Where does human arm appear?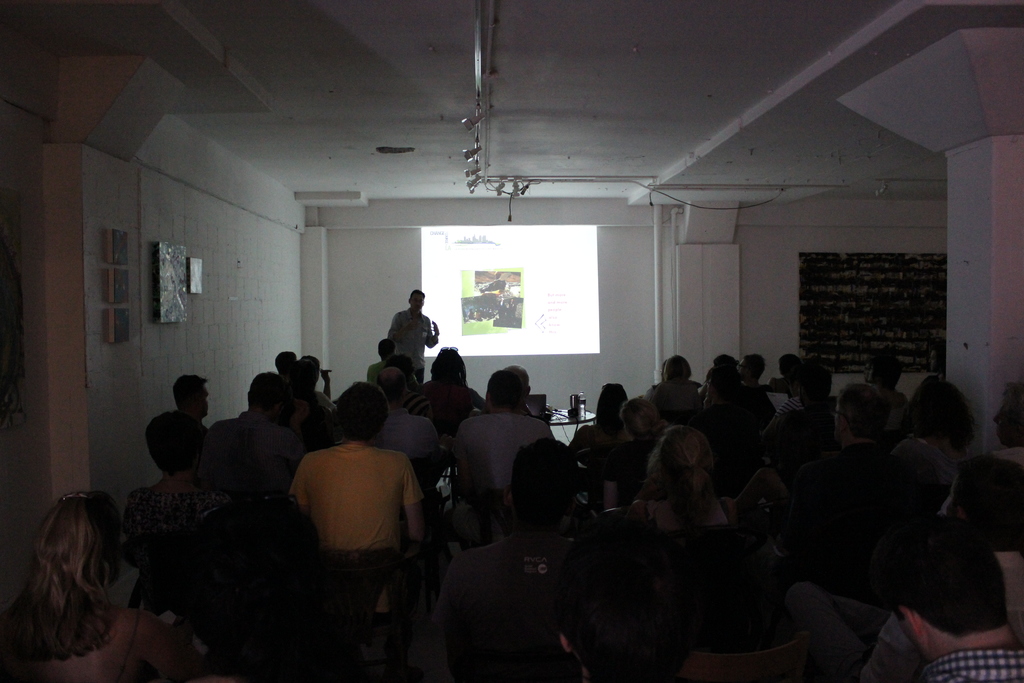
Appears at detection(683, 409, 710, 438).
